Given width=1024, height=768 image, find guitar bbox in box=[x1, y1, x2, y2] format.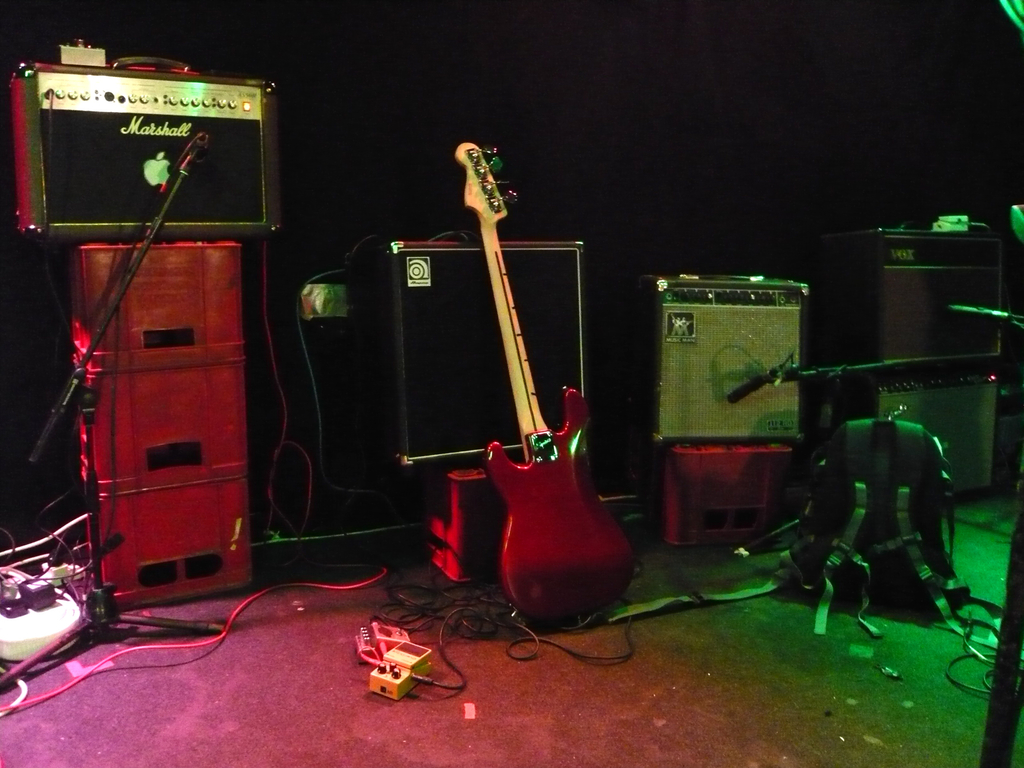
box=[451, 138, 642, 638].
